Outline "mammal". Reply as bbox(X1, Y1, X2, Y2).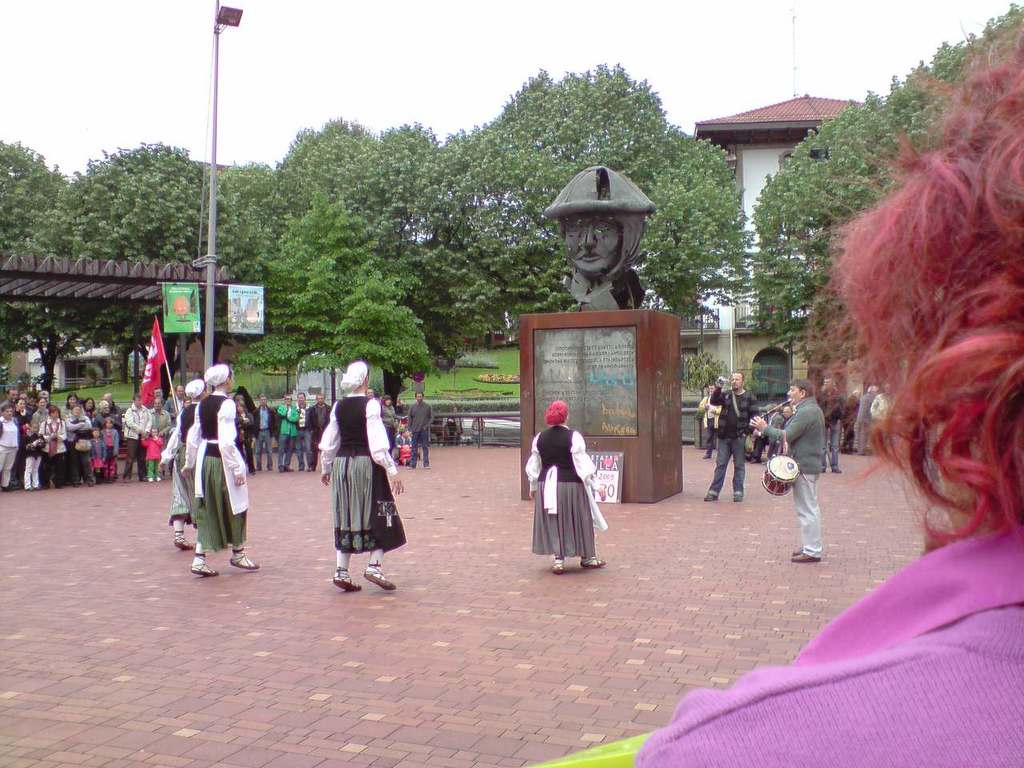
bbox(313, 366, 404, 578).
